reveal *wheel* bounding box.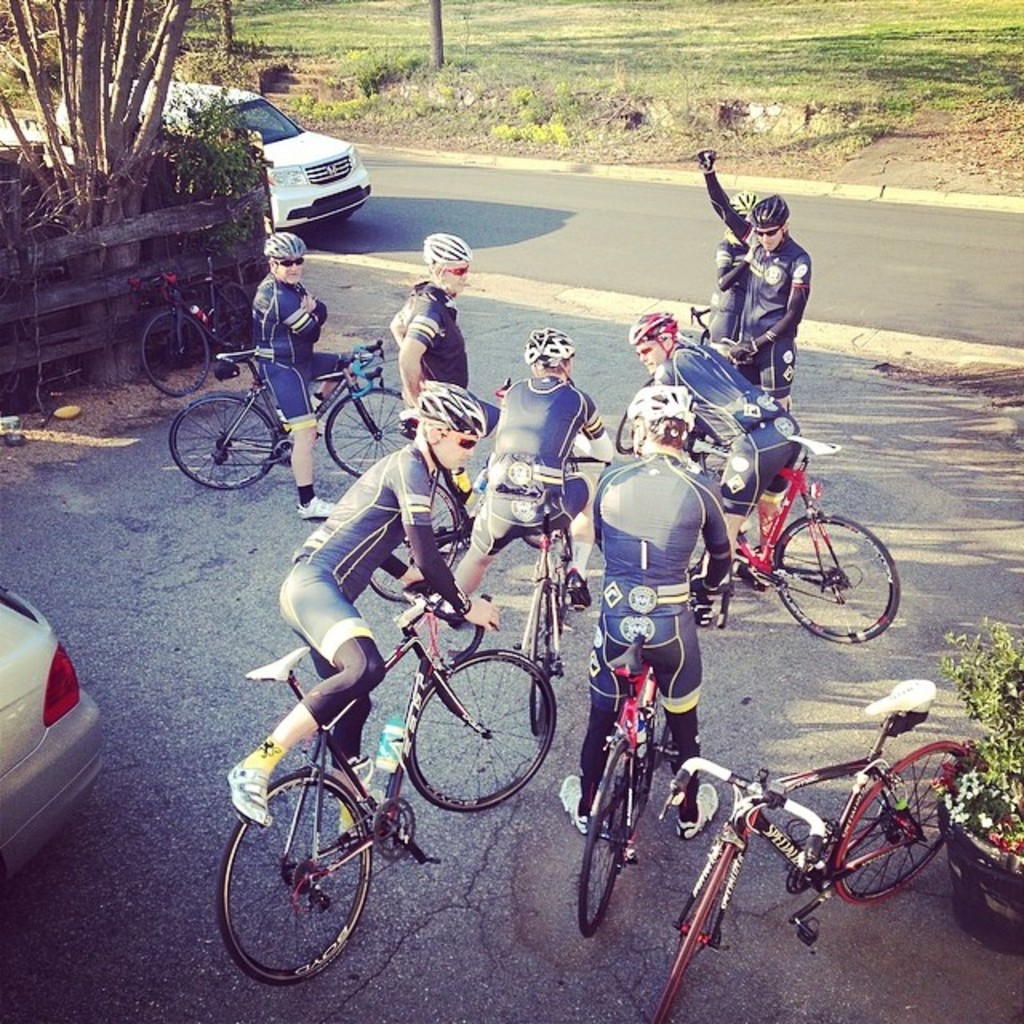
Revealed: bbox=[526, 578, 560, 739].
